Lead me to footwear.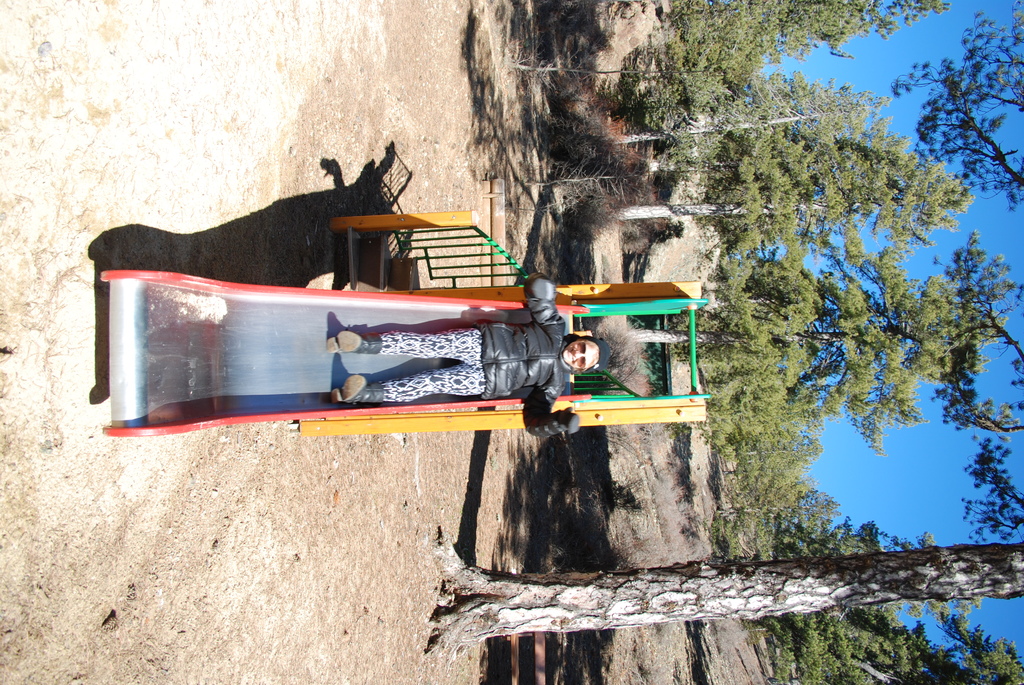
Lead to [x1=326, y1=366, x2=394, y2=412].
